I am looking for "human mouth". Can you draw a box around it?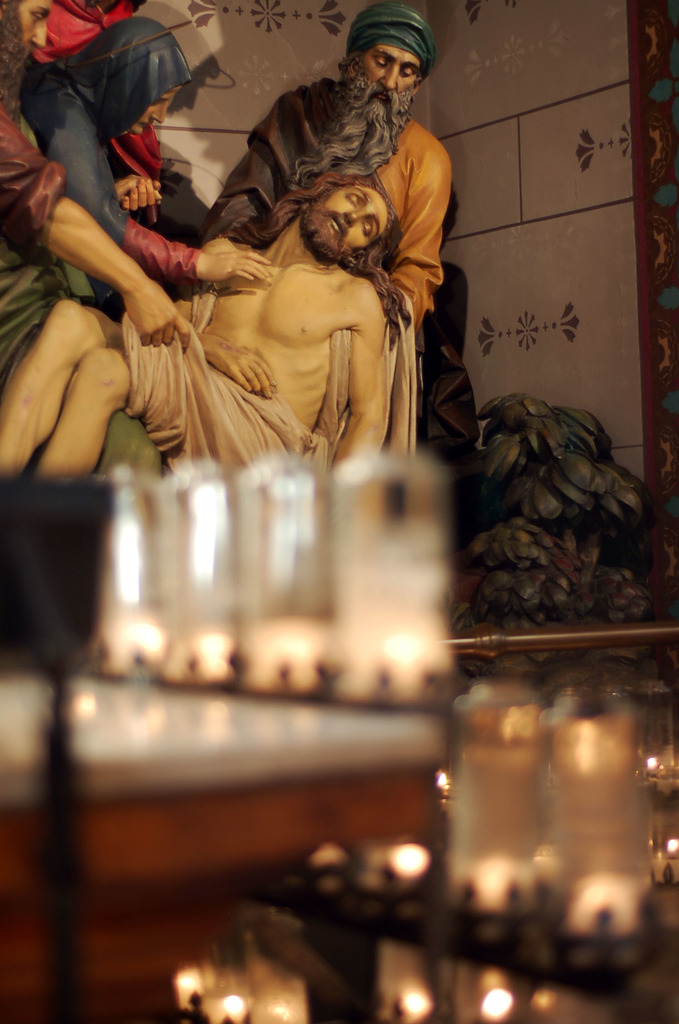
Sure, the bounding box is <region>325, 212, 347, 239</region>.
